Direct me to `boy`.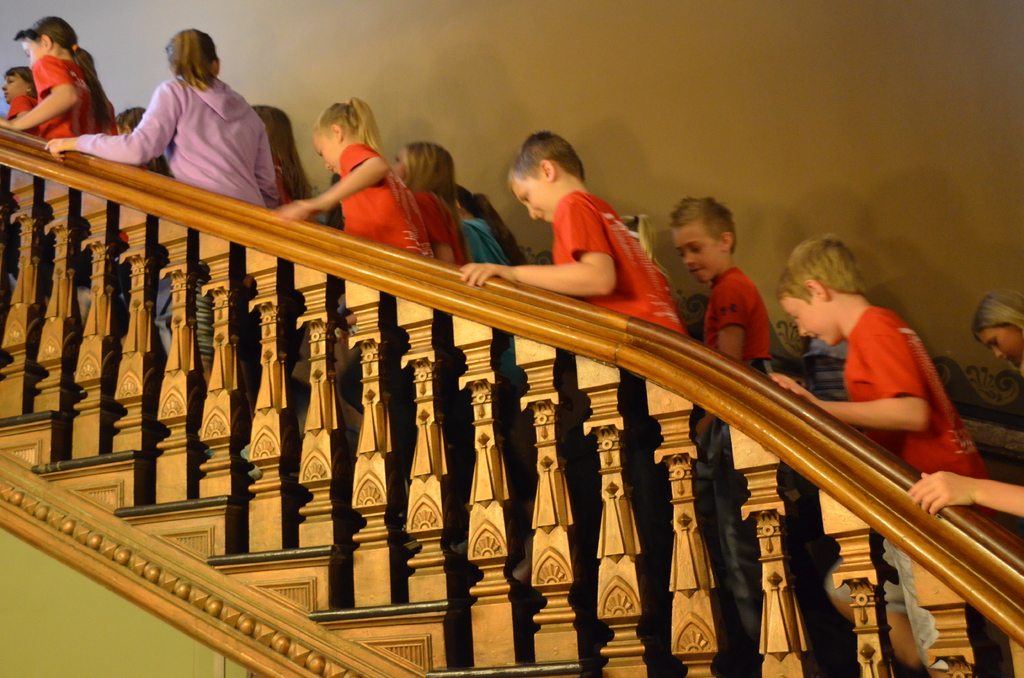
Direction: [457,131,691,627].
